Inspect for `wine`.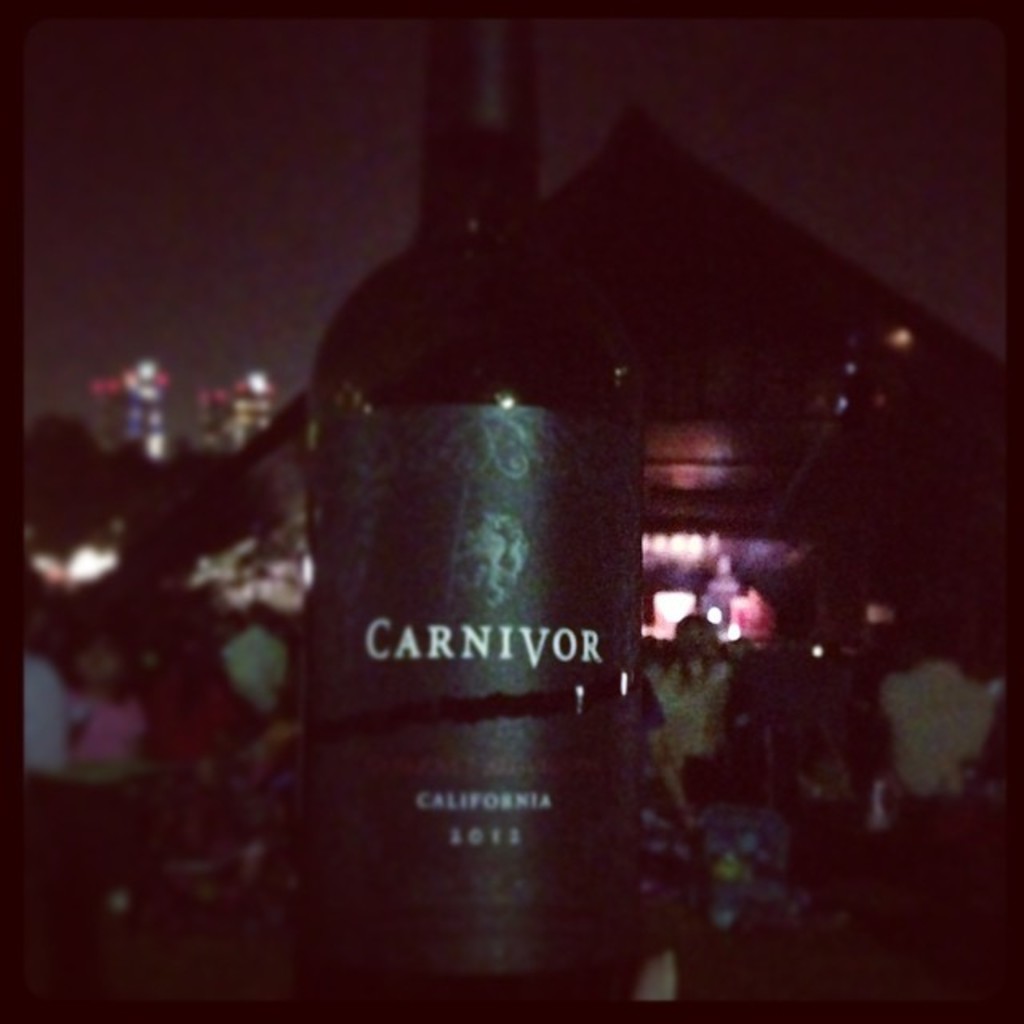
Inspection: [x1=299, y1=18, x2=643, y2=1003].
